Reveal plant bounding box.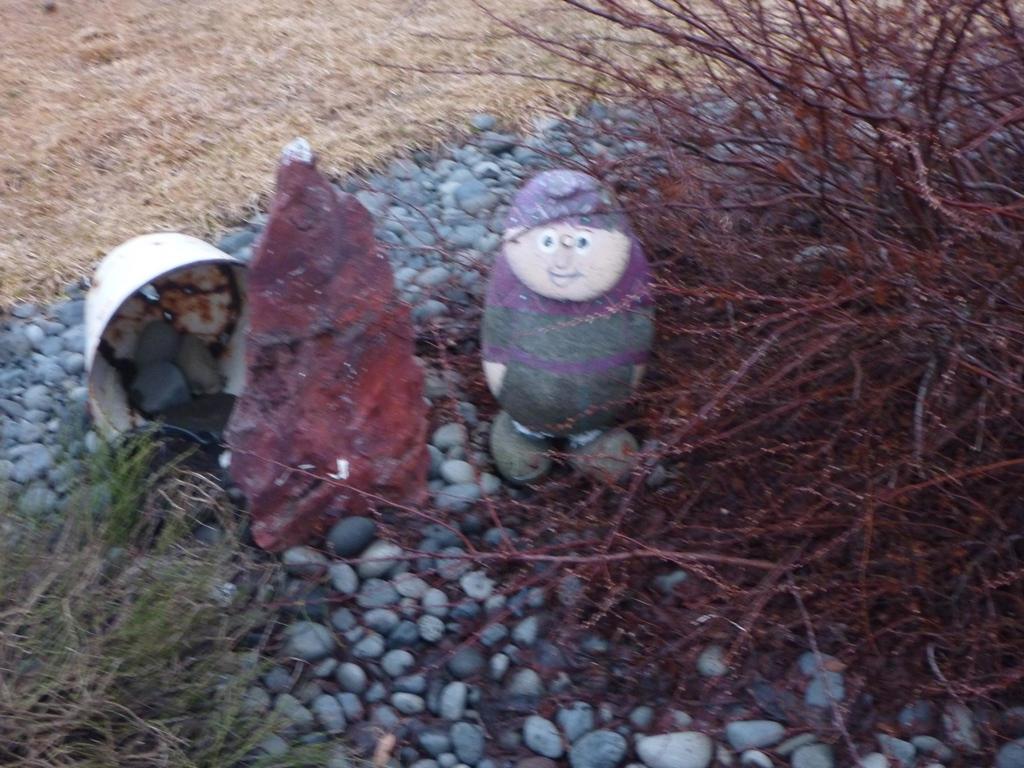
Revealed: rect(0, 413, 382, 767).
